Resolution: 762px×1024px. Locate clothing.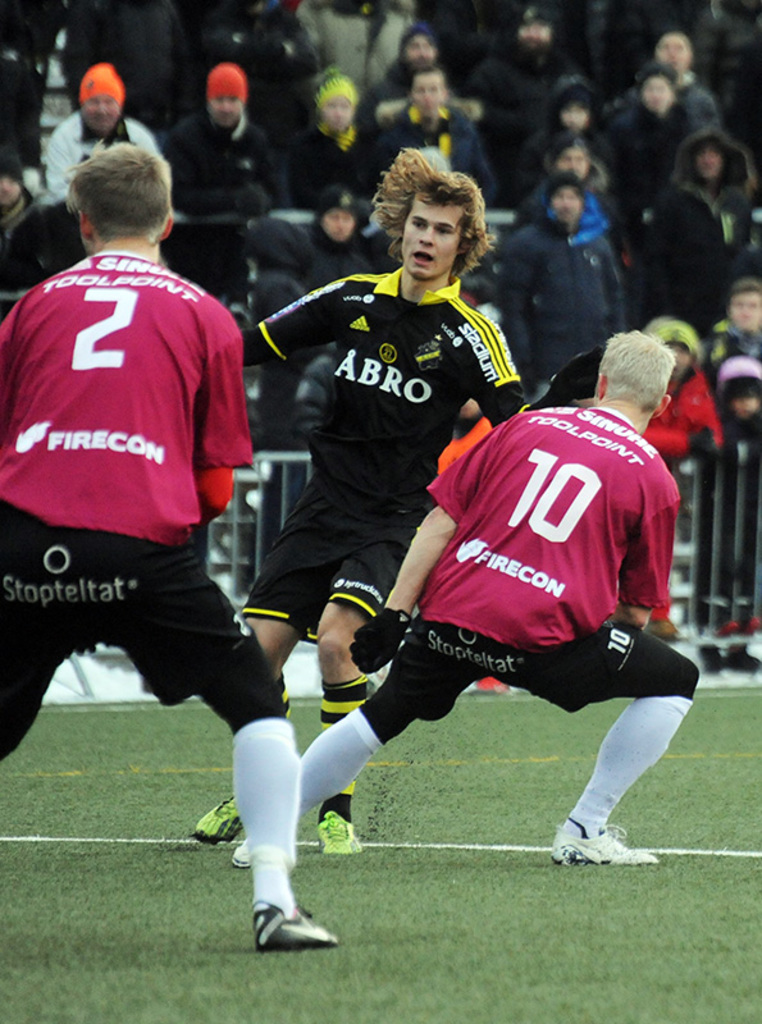
BBox(232, 257, 514, 634).
